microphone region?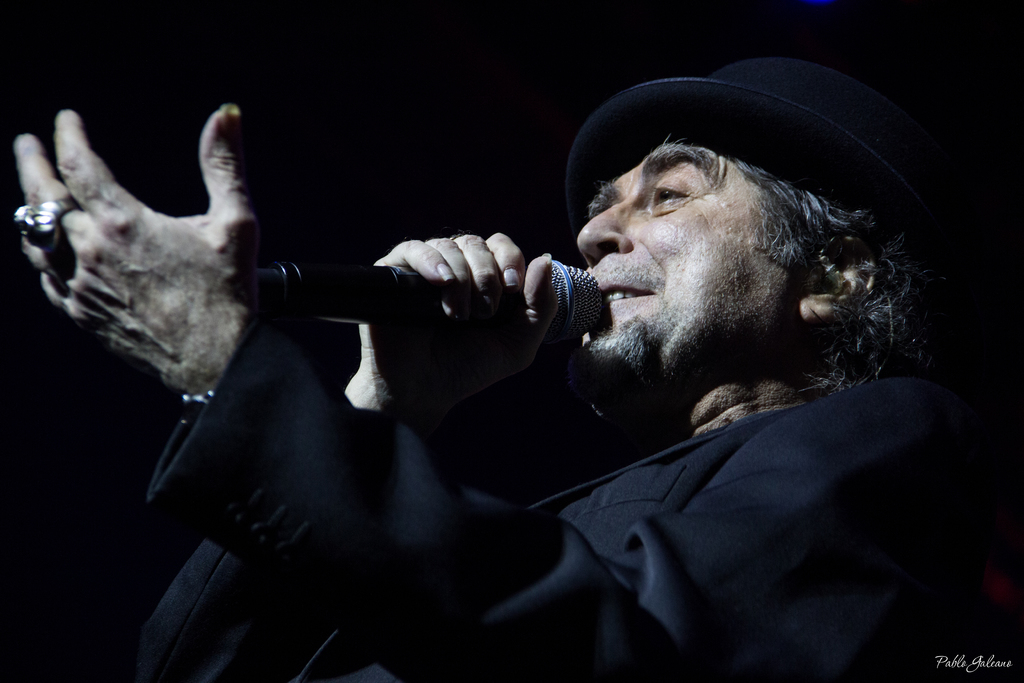
202/199/637/371
